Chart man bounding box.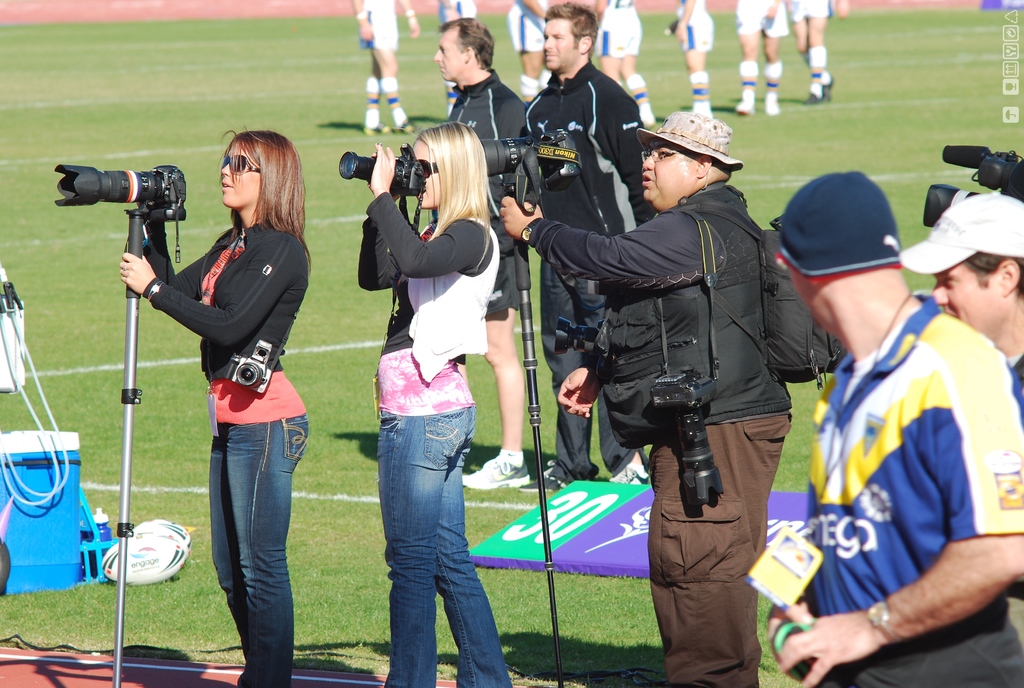
Charted: <box>900,192,1023,426</box>.
